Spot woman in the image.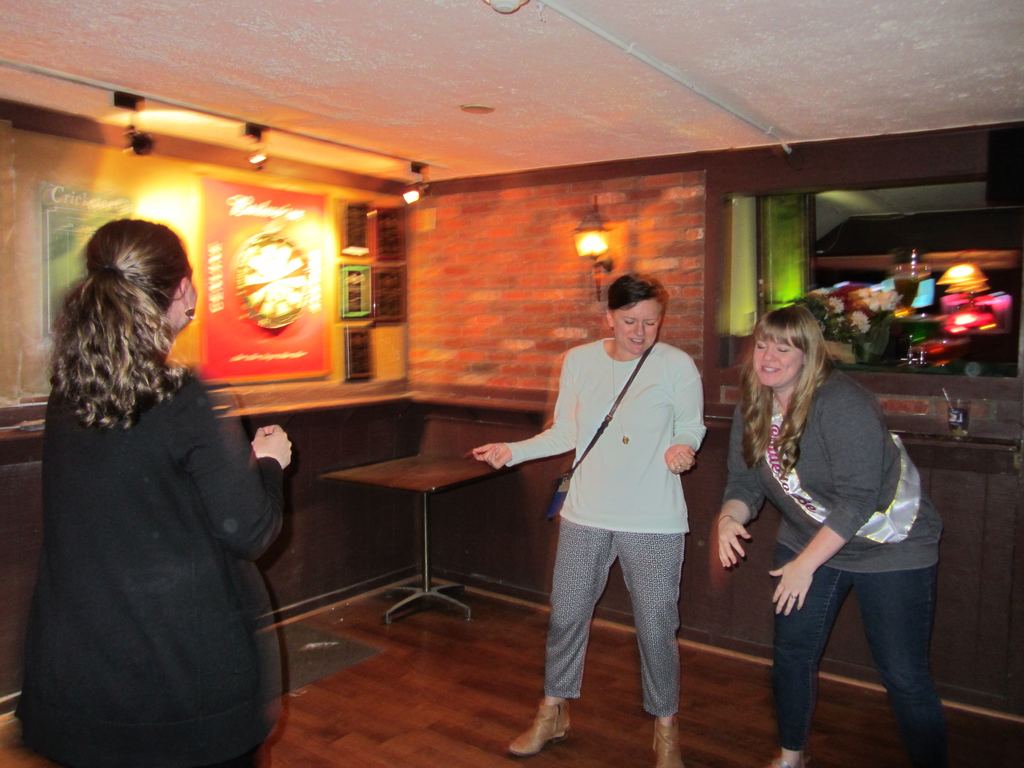
woman found at x1=472 y1=276 x2=708 y2=767.
